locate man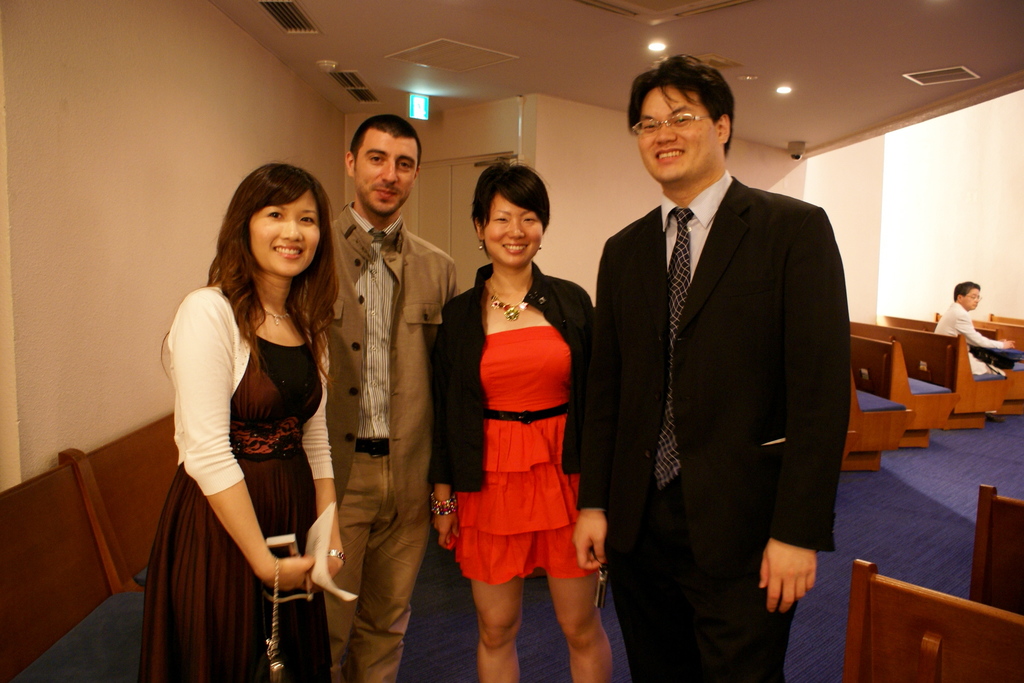
rect(558, 51, 853, 682)
